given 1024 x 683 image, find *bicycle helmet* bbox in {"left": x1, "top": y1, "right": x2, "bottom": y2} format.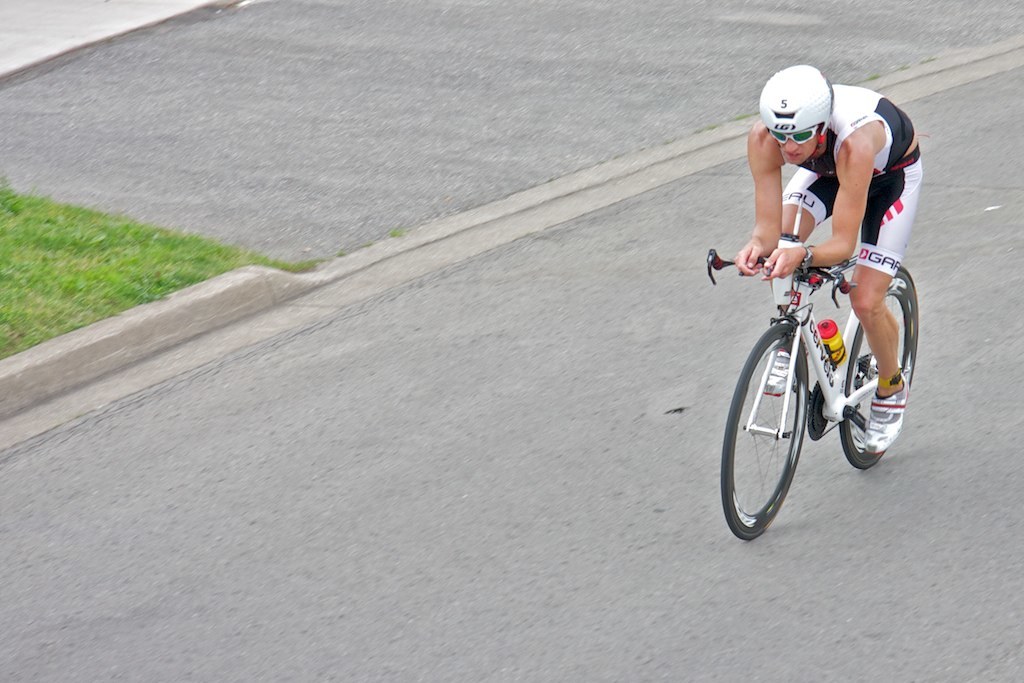
{"left": 760, "top": 70, "right": 830, "bottom": 129}.
